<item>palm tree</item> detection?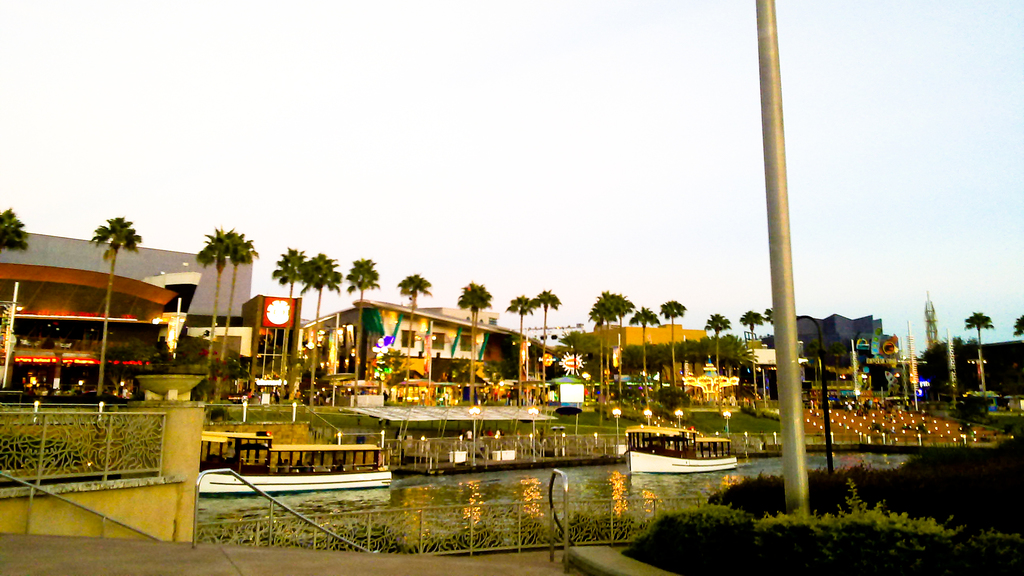
detection(495, 294, 550, 332)
